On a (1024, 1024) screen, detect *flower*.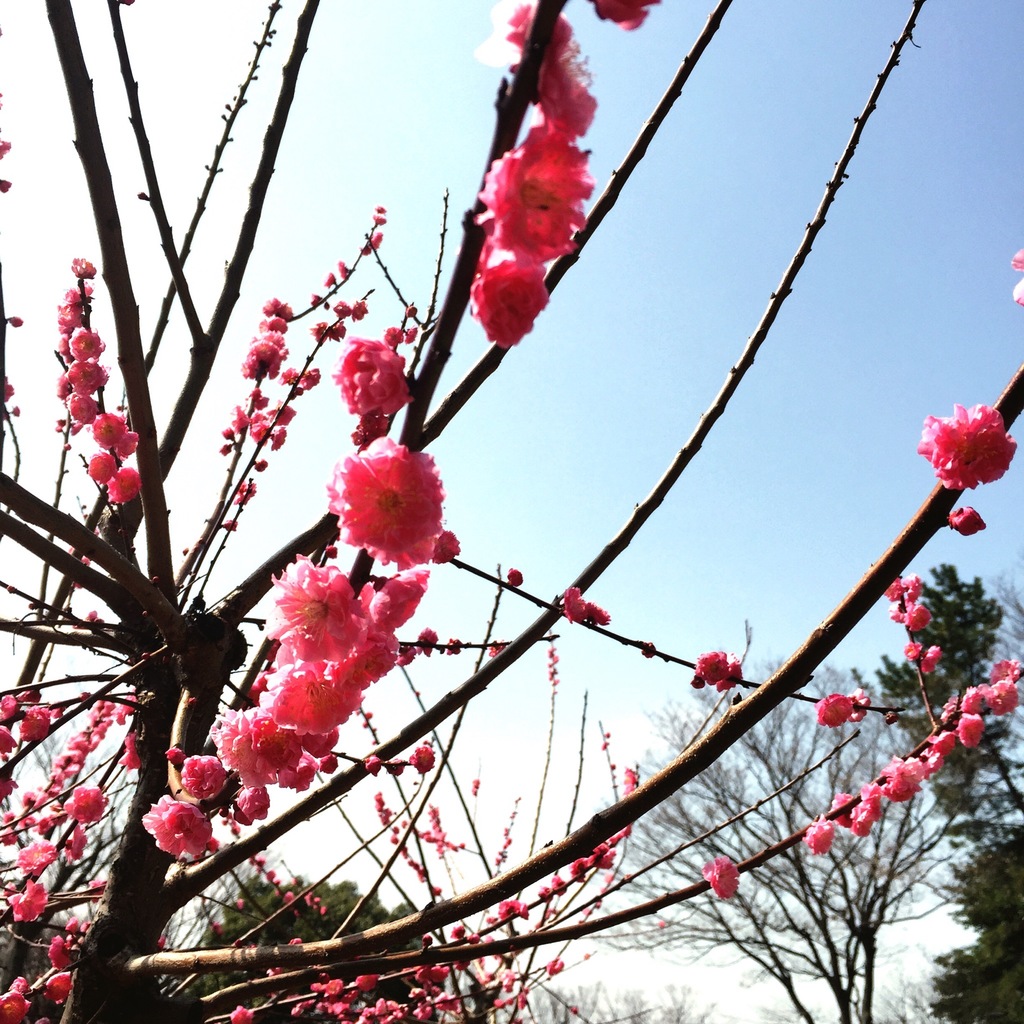
region(1007, 244, 1023, 305).
